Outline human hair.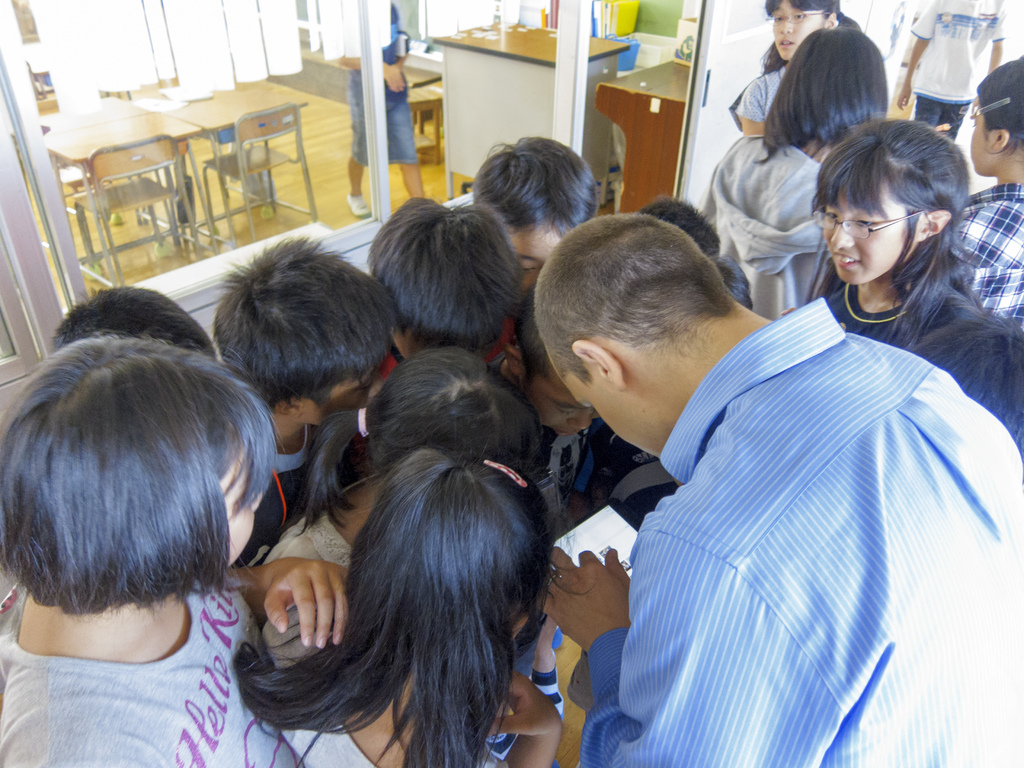
Outline: [810, 116, 988, 344].
